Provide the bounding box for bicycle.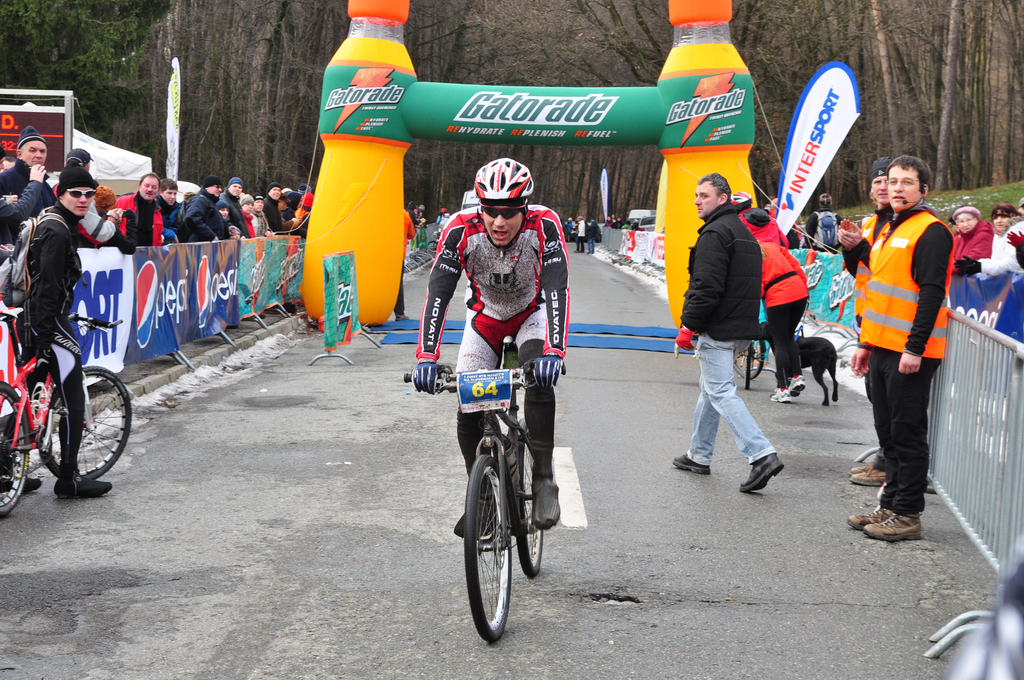
[left=731, top=313, right=765, bottom=389].
